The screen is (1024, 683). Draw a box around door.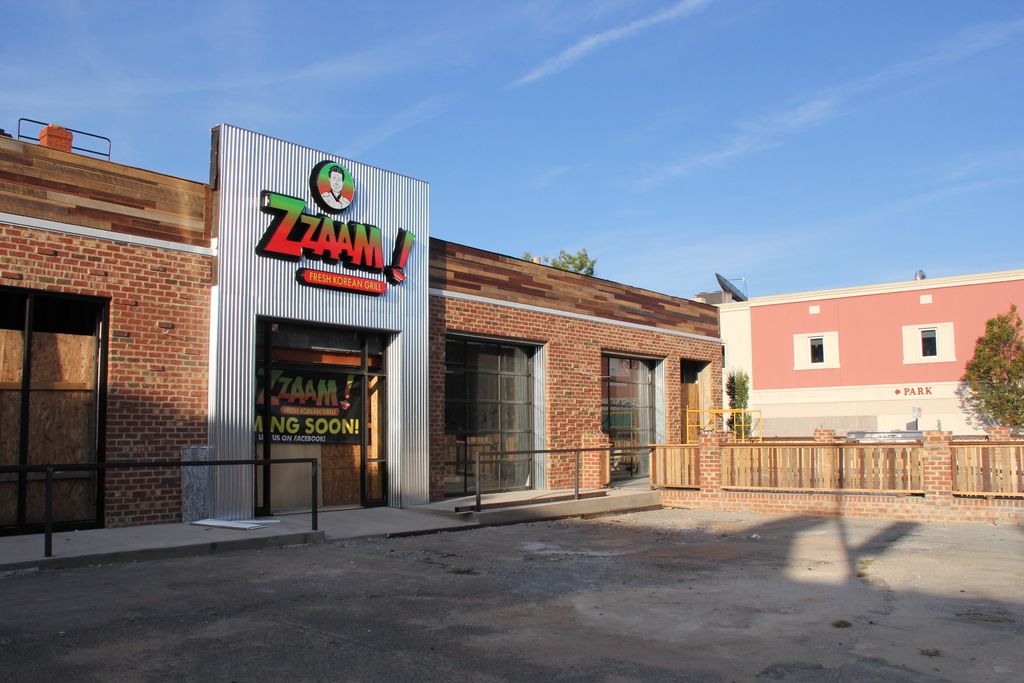
(x1=253, y1=346, x2=391, y2=506).
